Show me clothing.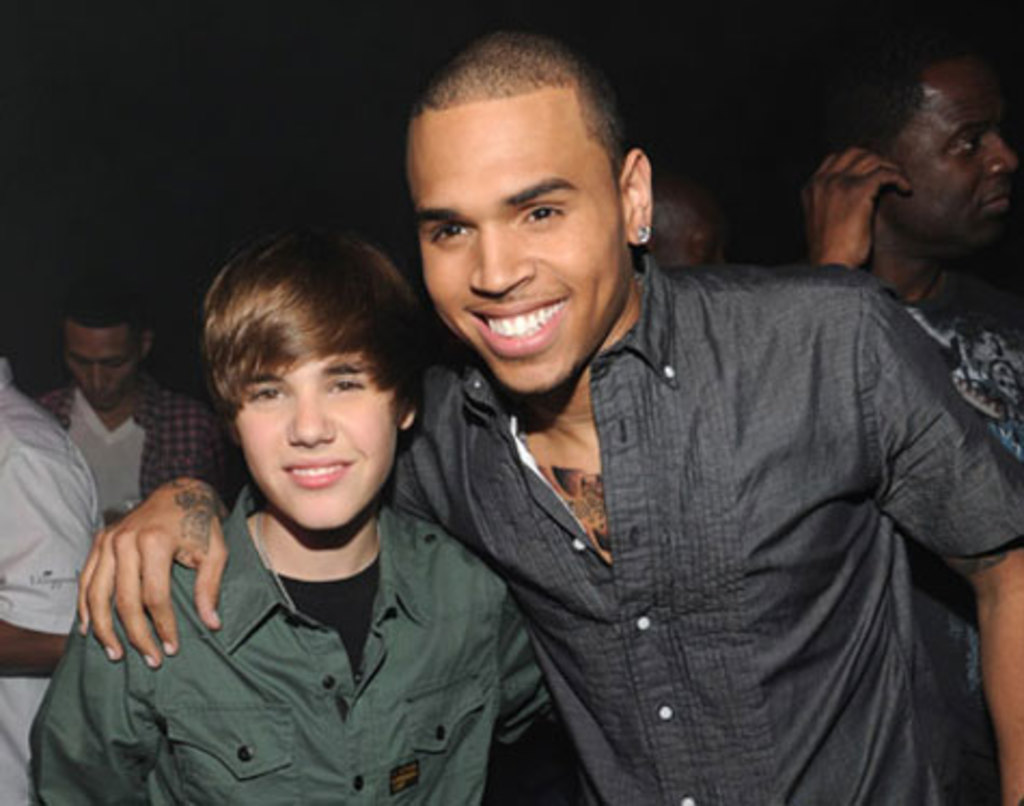
clothing is here: [0, 356, 108, 804].
